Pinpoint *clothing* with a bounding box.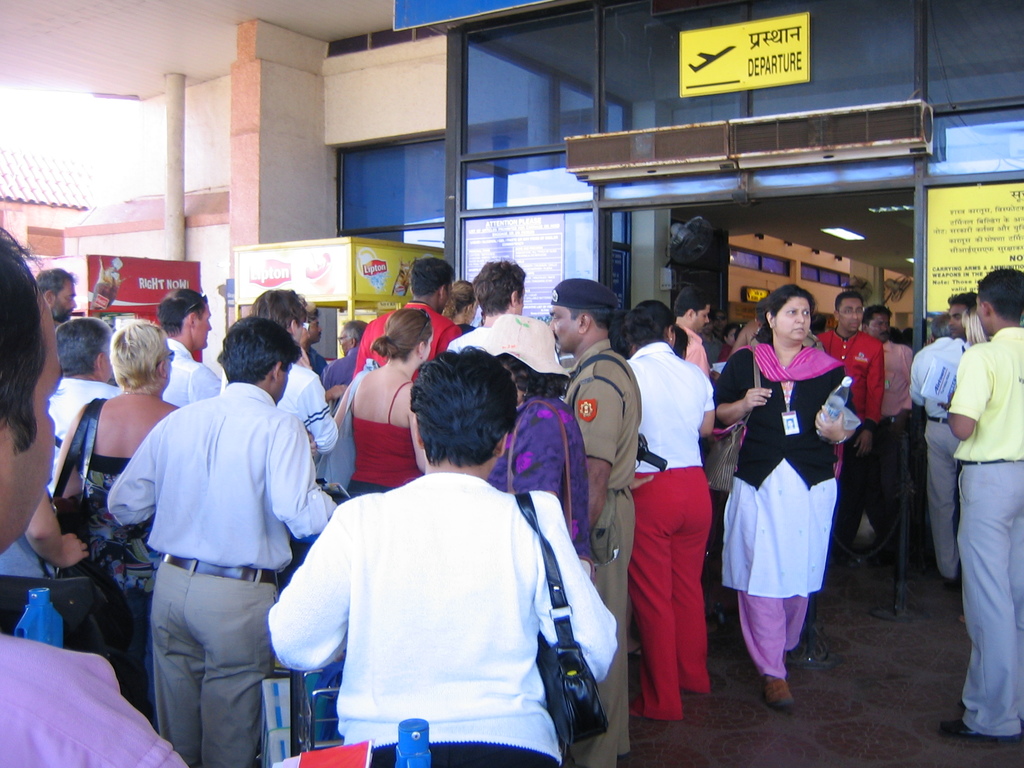
left=165, top=335, right=221, bottom=409.
